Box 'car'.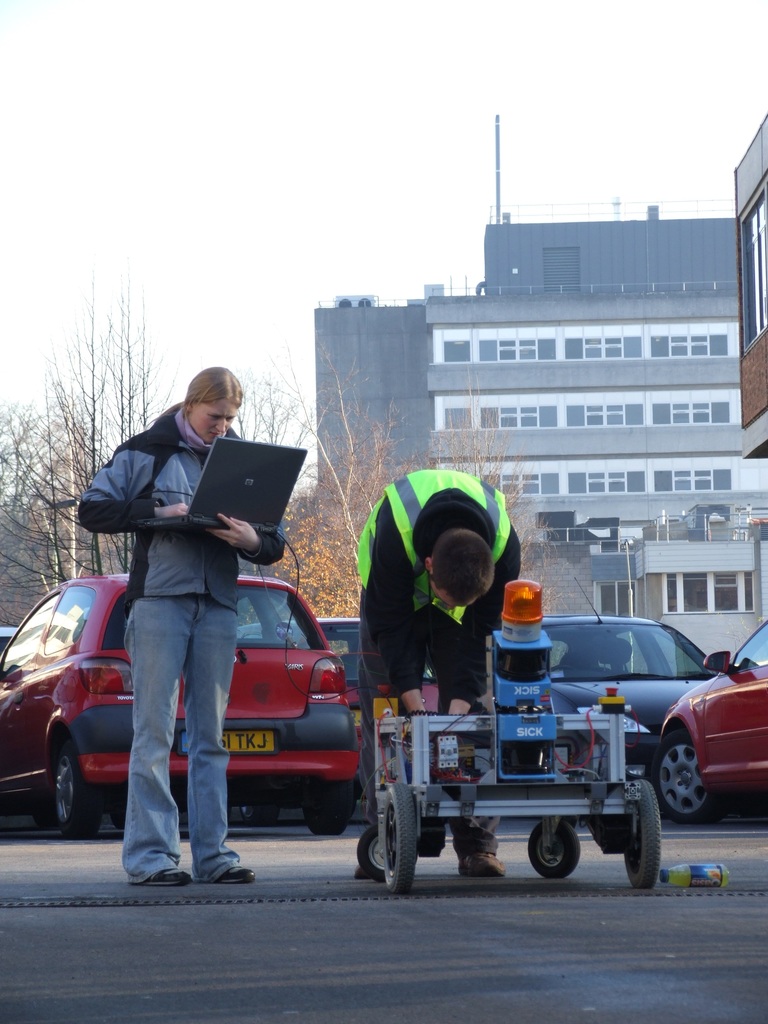
rect(648, 602, 767, 823).
